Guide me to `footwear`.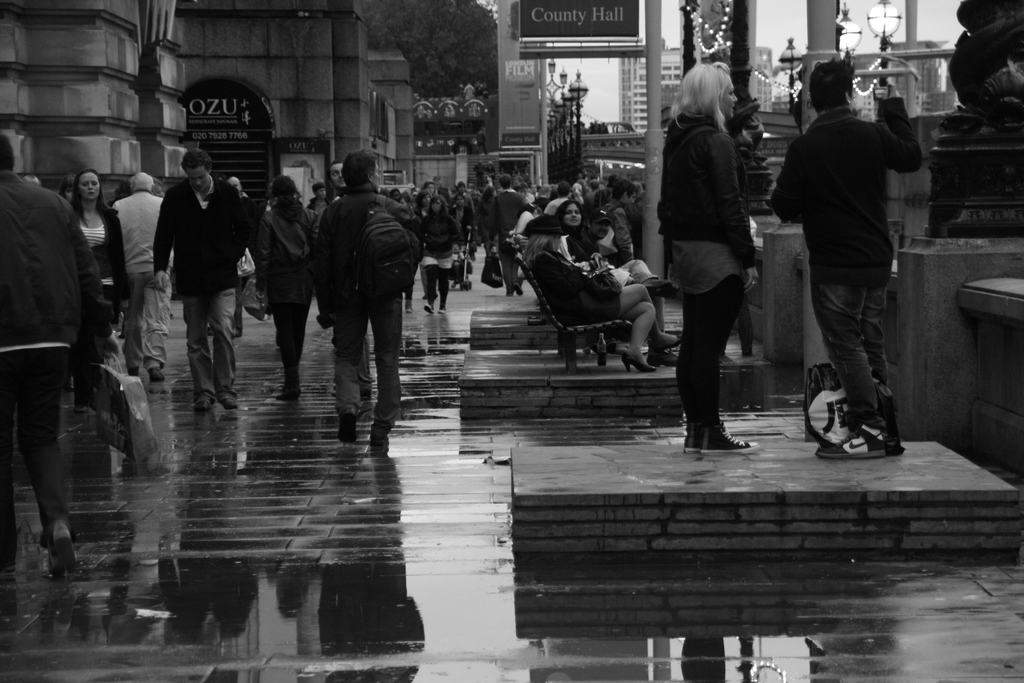
Guidance: <bbox>650, 334, 681, 350</bbox>.
